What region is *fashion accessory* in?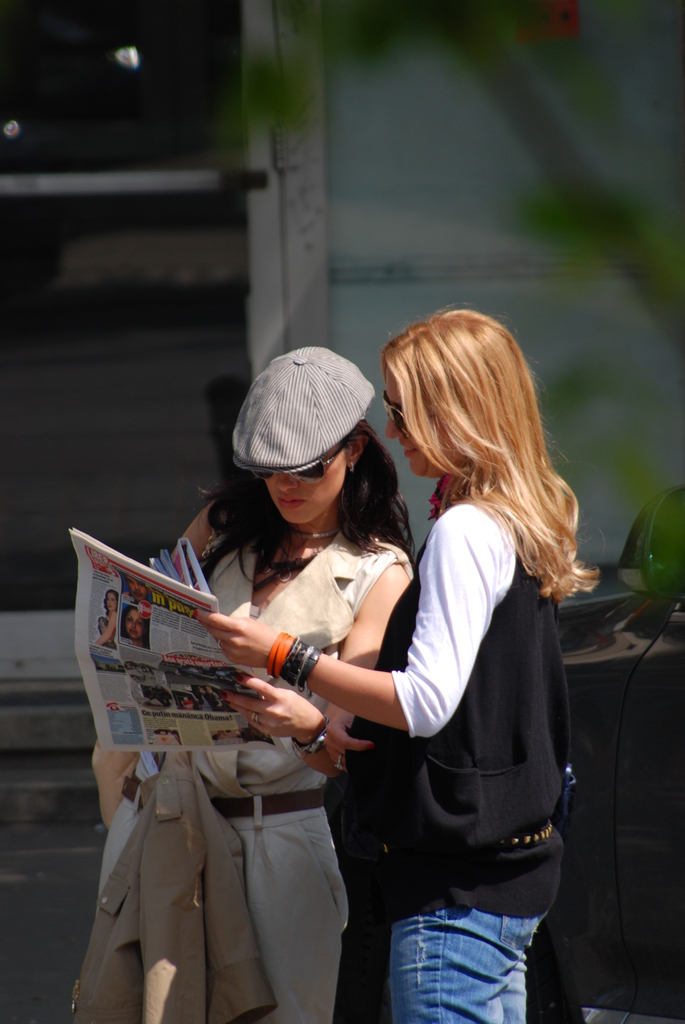
[333, 756, 342, 770].
